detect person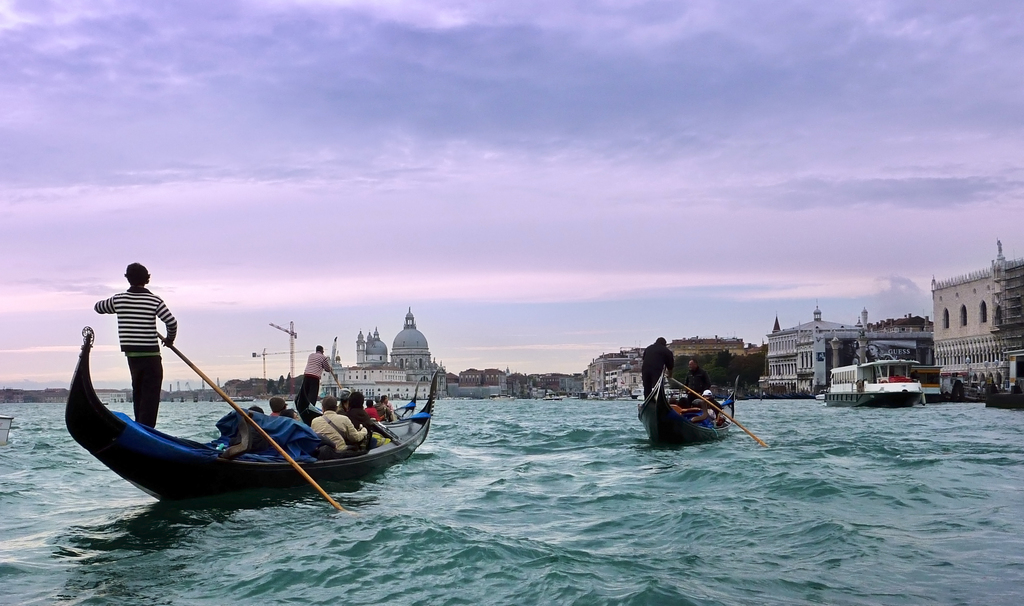
(636, 337, 678, 408)
